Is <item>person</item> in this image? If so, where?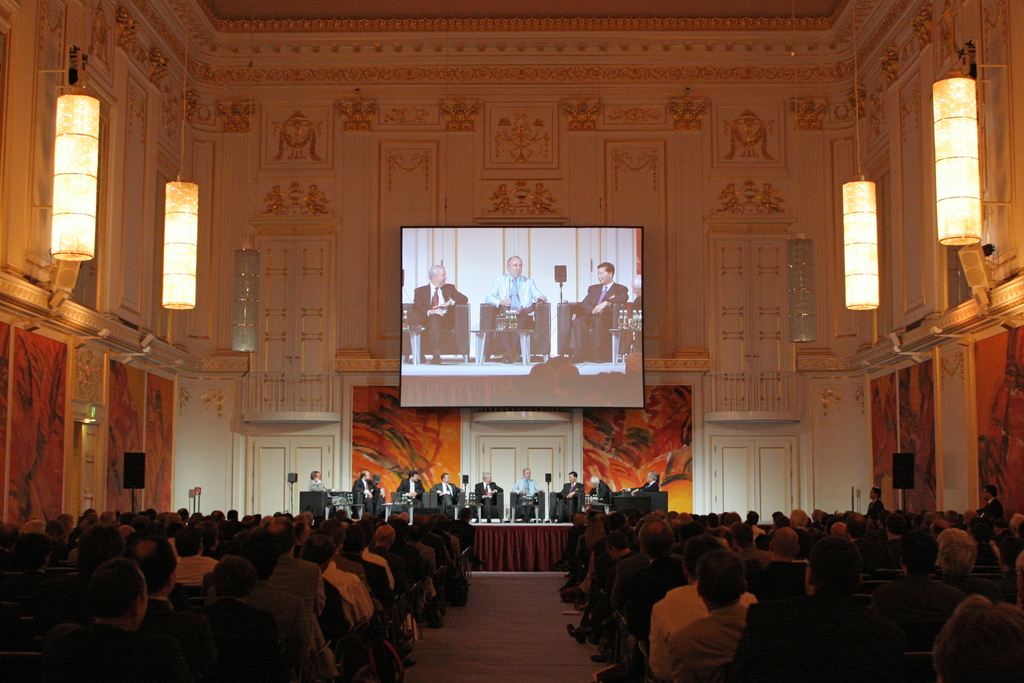
Yes, at x1=404, y1=261, x2=467, y2=355.
